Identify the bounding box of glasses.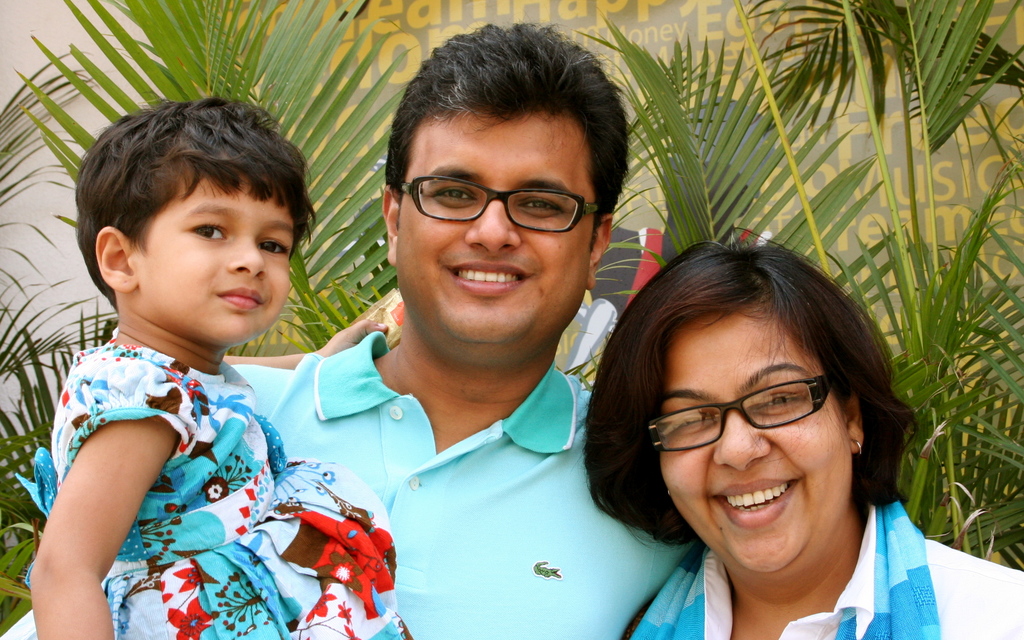
403:188:609:232.
